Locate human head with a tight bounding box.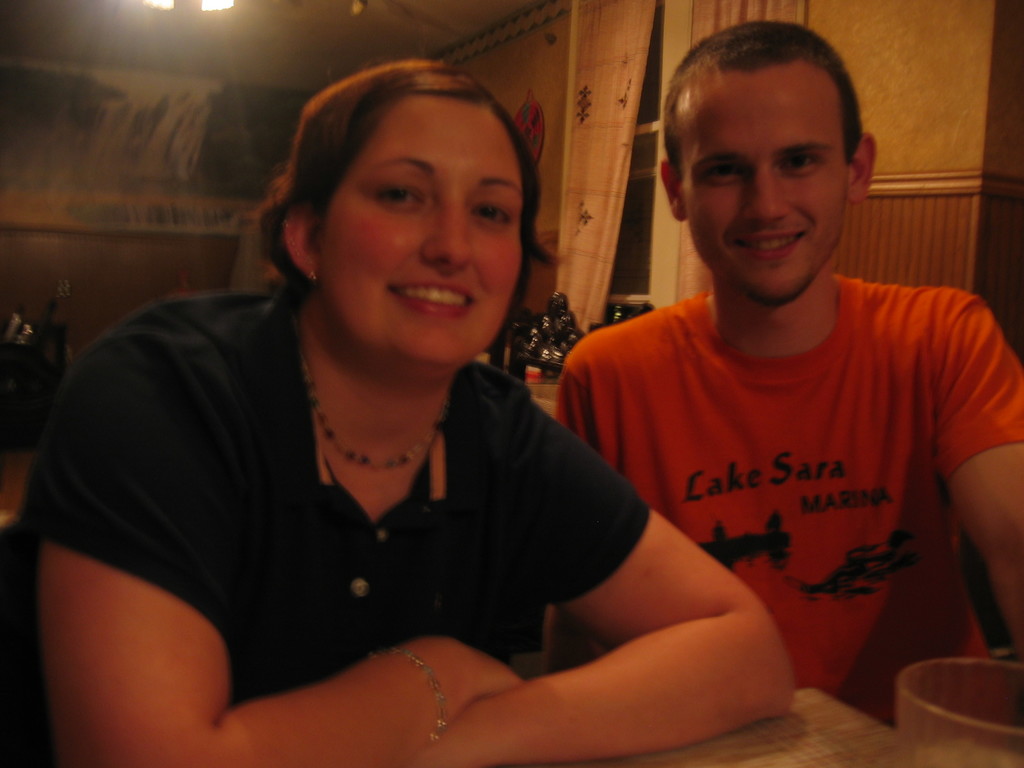
[x1=661, y1=19, x2=877, y2=309].
